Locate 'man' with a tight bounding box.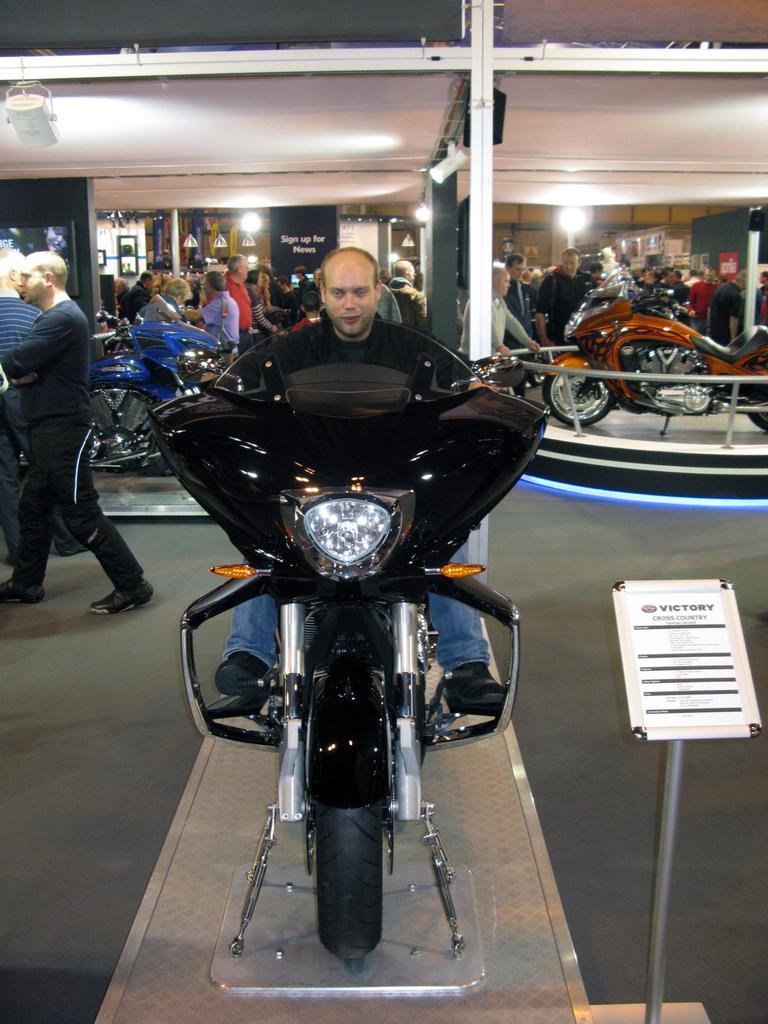
3, 226, 131, 627.
